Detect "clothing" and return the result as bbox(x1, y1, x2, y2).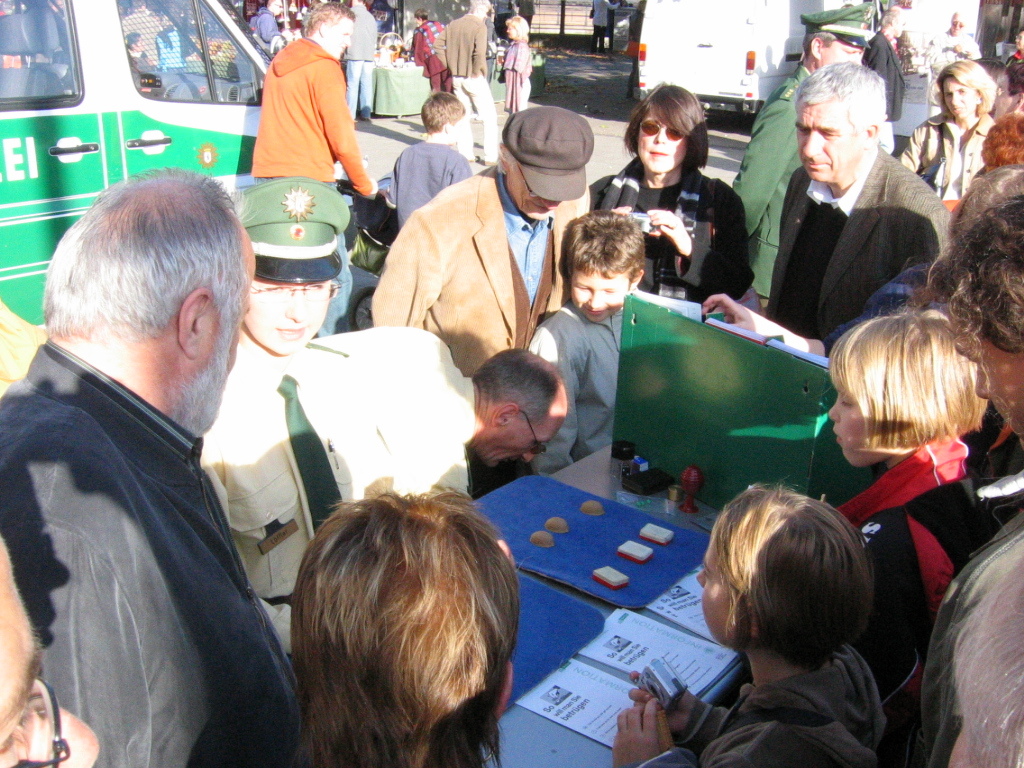
bbox(197, 329, 494, 647).
